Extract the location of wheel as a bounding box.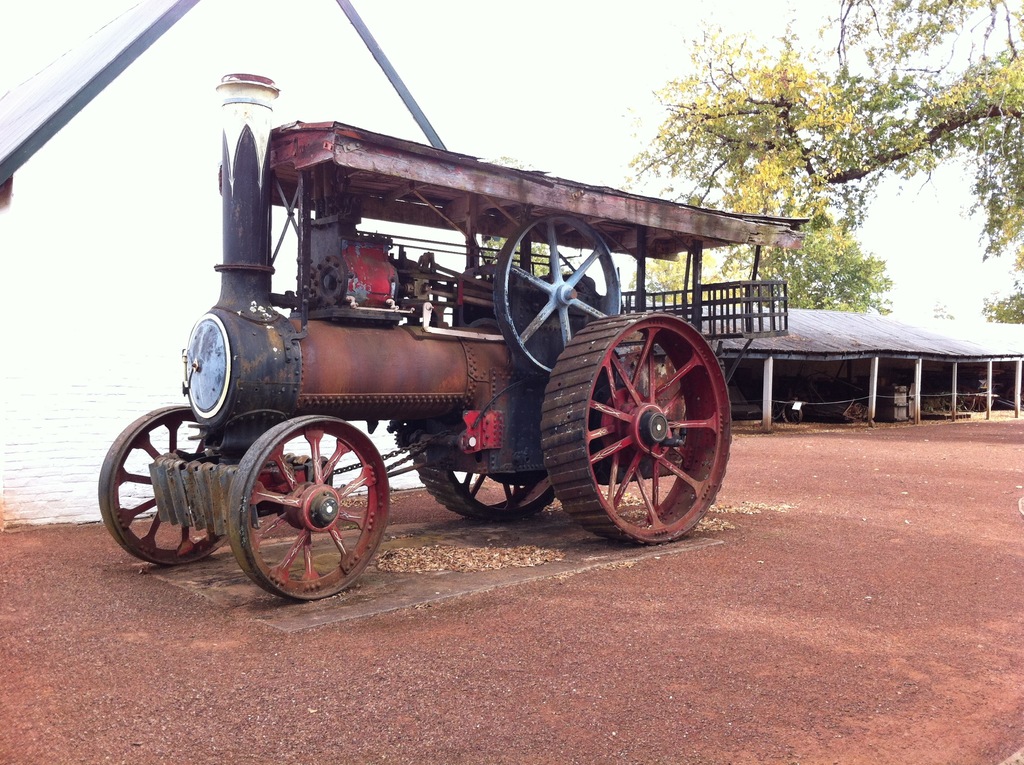
BBox(97, 397, 232, 564).
